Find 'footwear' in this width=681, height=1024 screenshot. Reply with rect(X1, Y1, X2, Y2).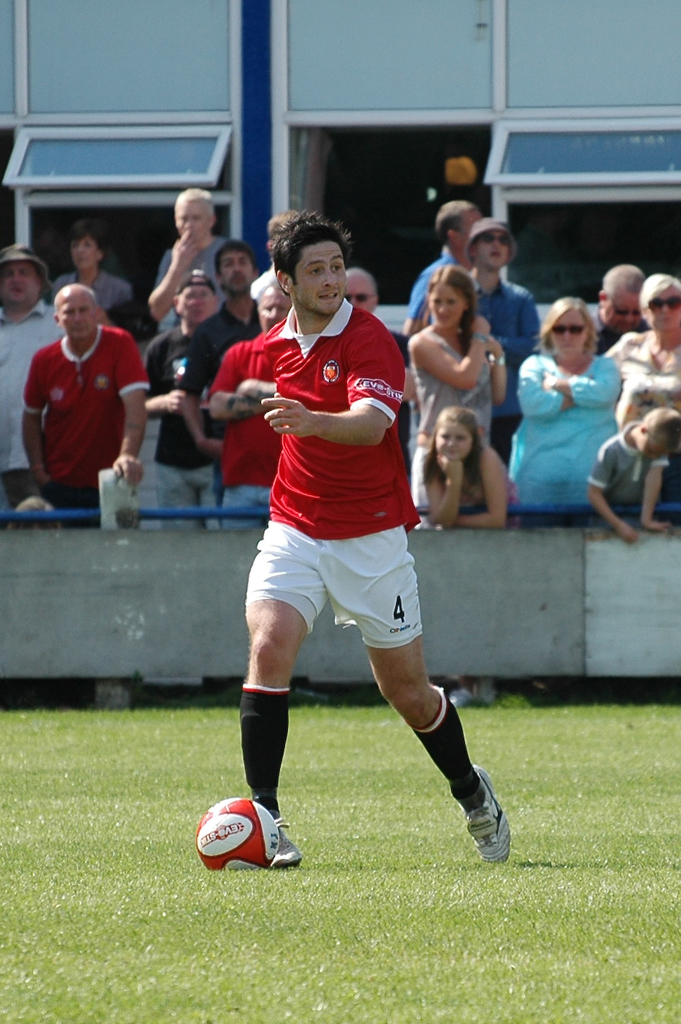
rect(447, 689, 477, 706).
